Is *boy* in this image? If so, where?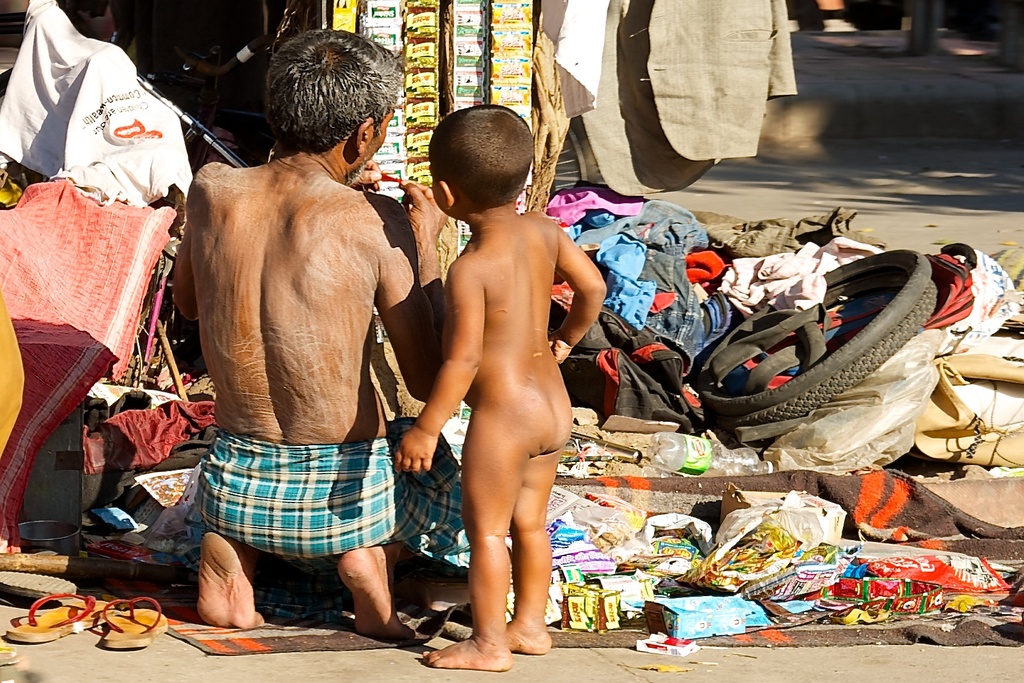
Yes, at box=[397, 106, 612, 677].
